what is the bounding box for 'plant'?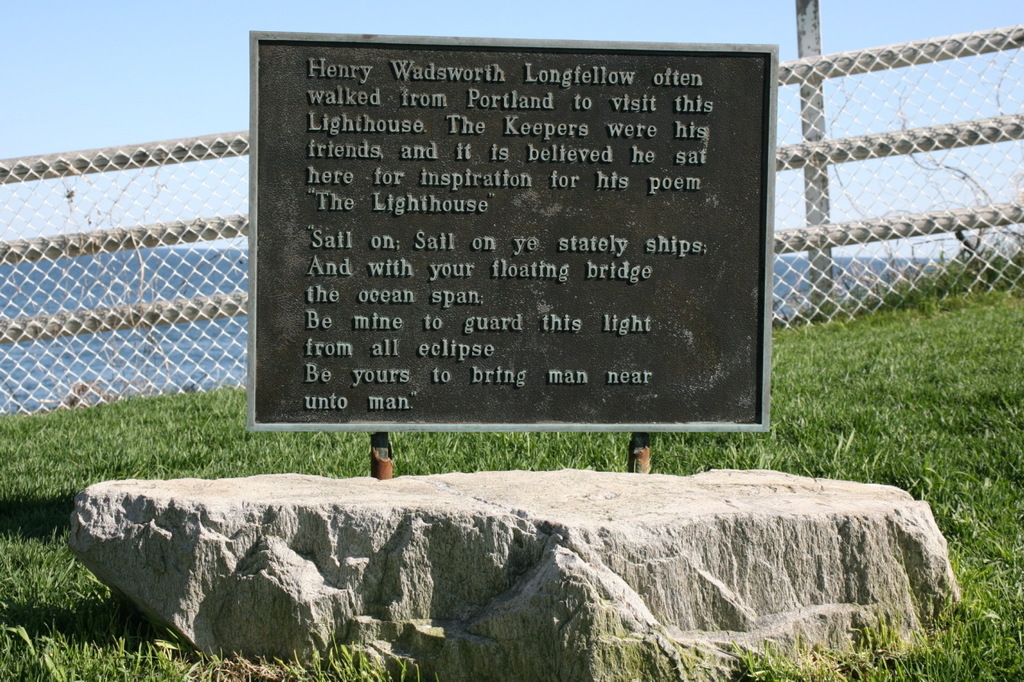
rect(654, 273, 1023, 681).
